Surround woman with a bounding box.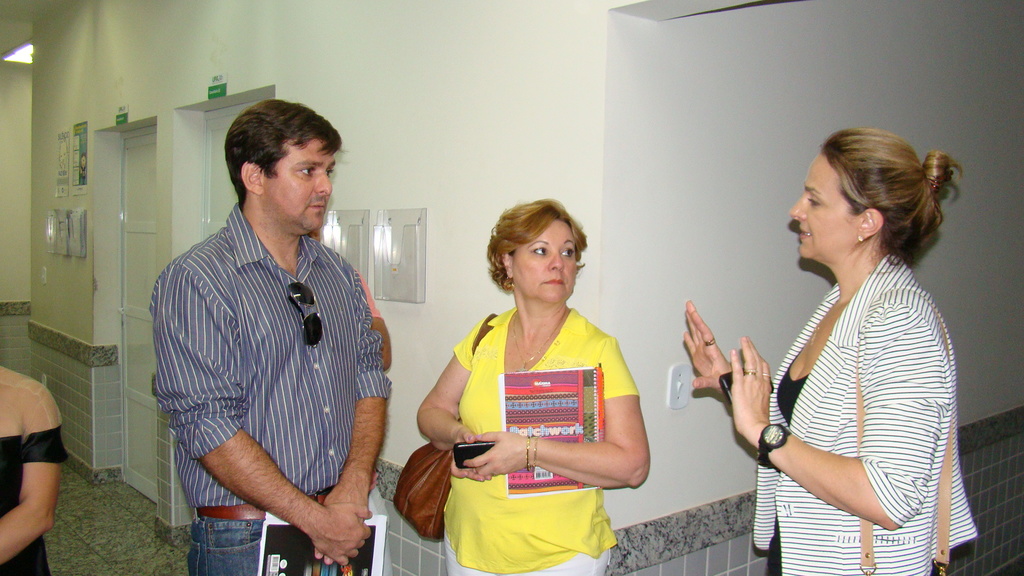
{"left": 681, "top": 129, "right": 977, "bottom": 575}.
